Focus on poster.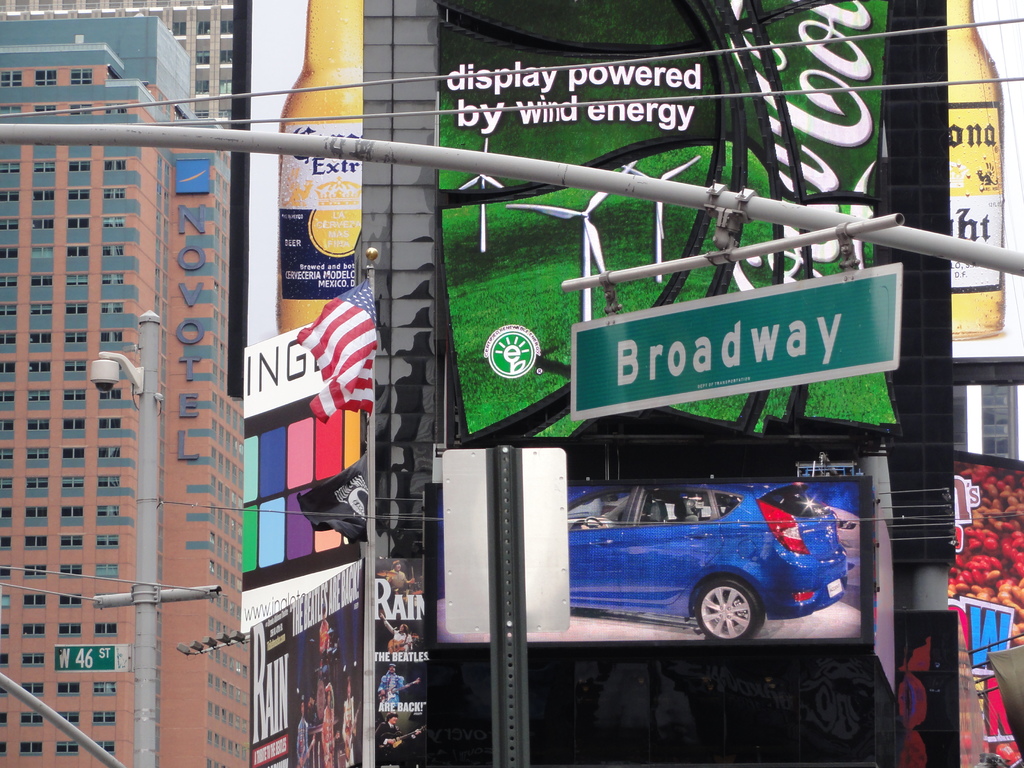
Focused at [x1=961, y1=456, x2=1023, y2=767].
